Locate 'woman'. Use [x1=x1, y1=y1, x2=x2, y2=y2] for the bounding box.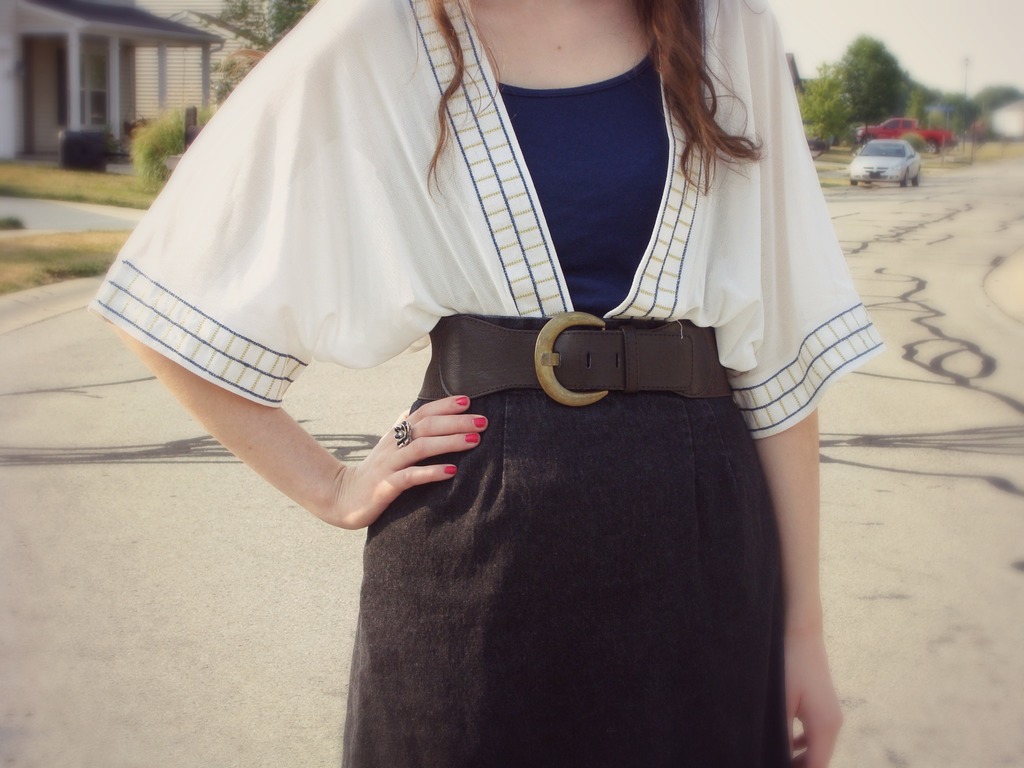
[x1=89, y1=0, x2=844, y2=767].
